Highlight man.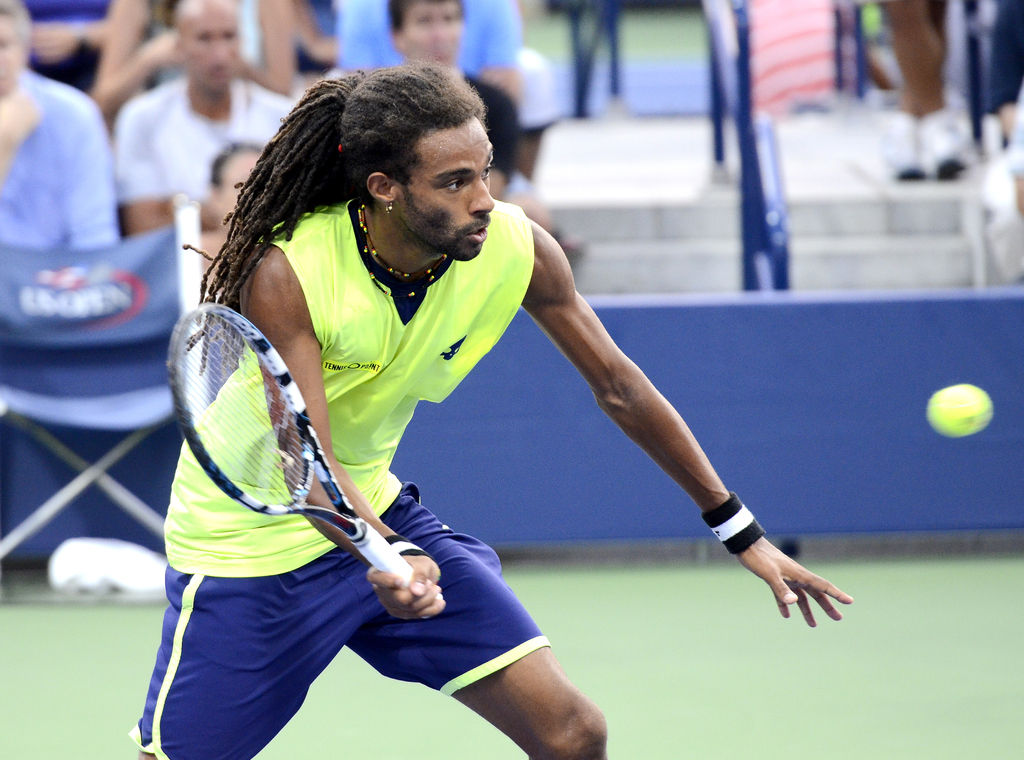
Highlighted region: box(335, 0, 552, 180).
